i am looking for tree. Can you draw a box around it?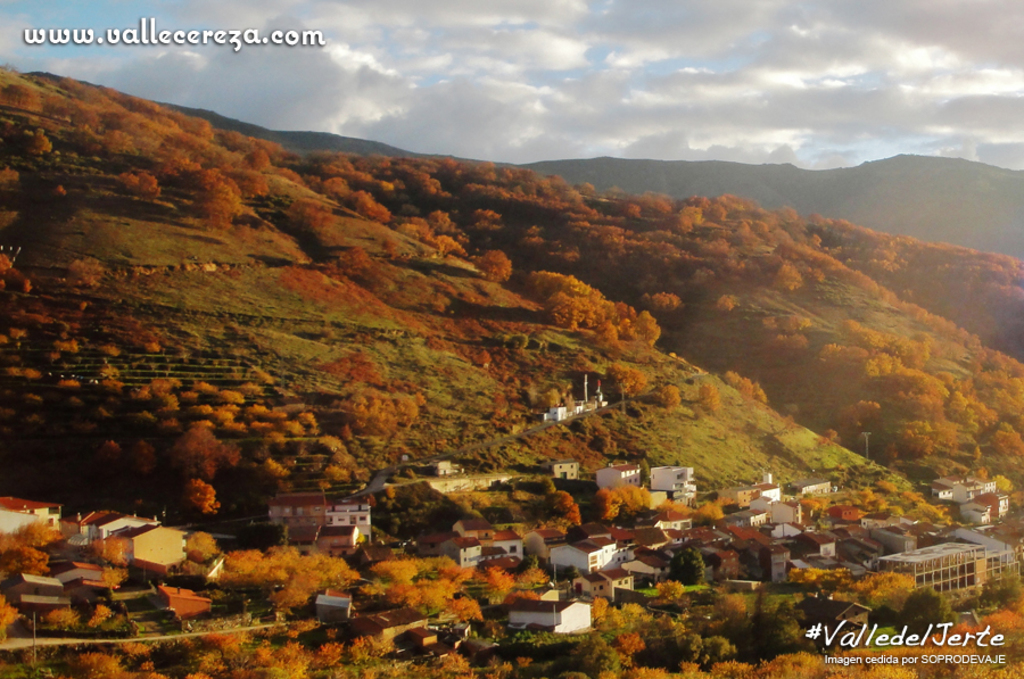
Sure, the bounding box is (x1=64, y1=252, x2=105, y2=291).
